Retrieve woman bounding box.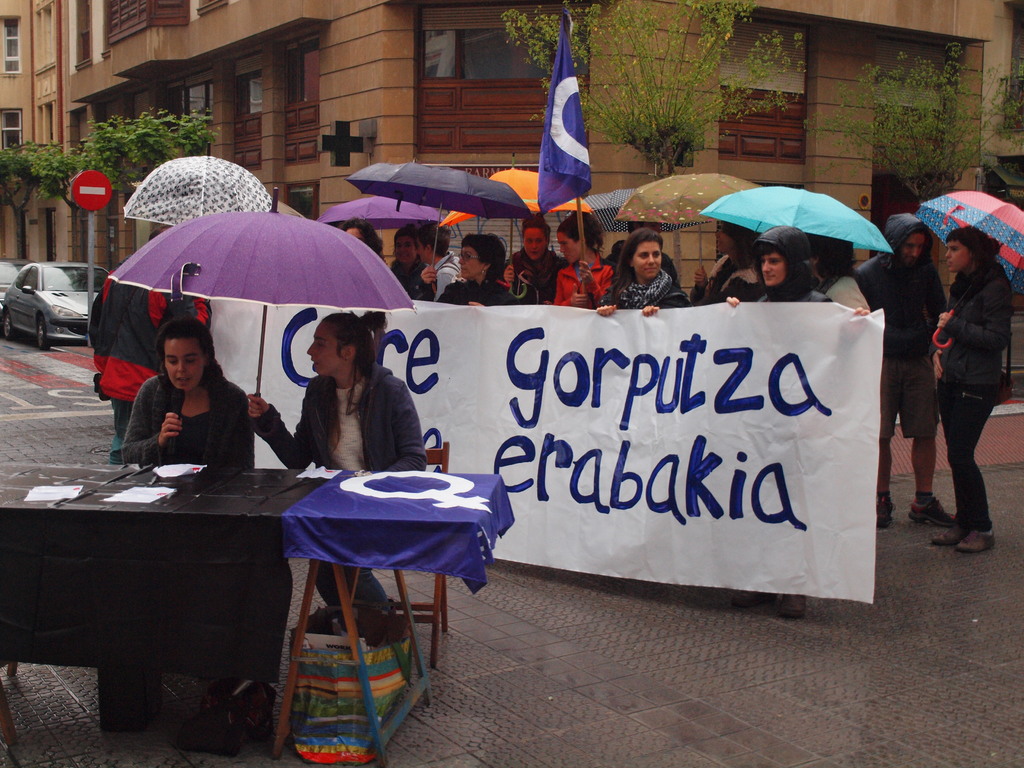
Bounding box: rect(504, 215, 565, 305).
